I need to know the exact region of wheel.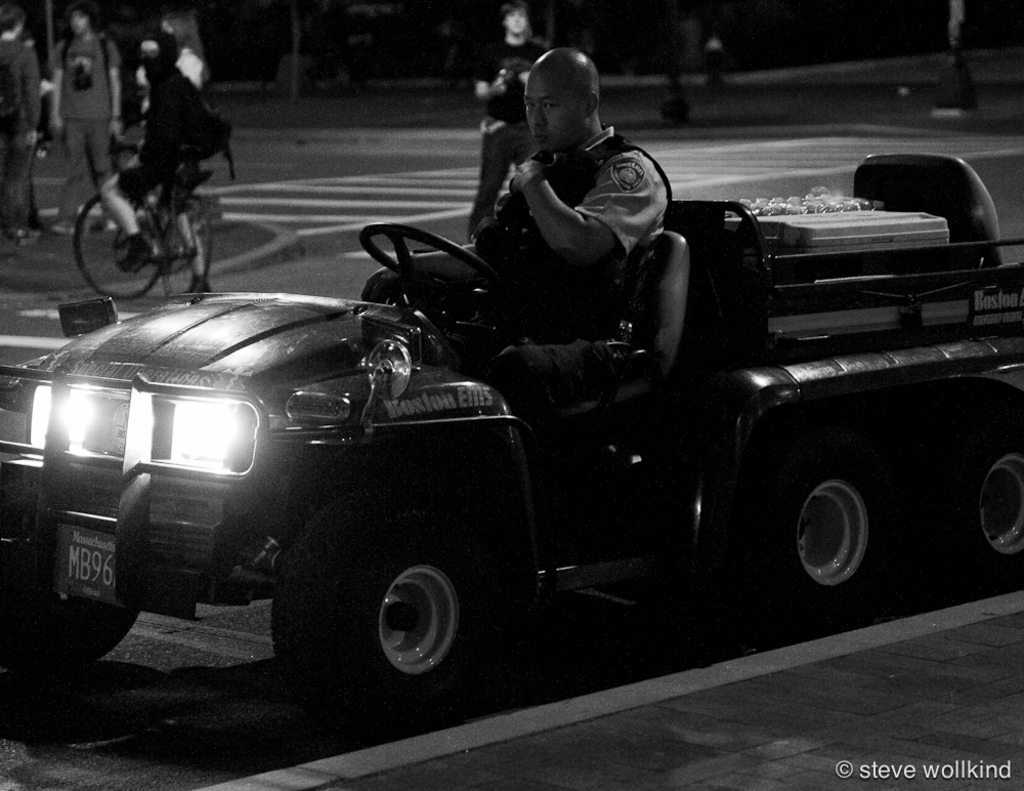
Region: <bbox>966, 439, 1023, 569</bbox>.
